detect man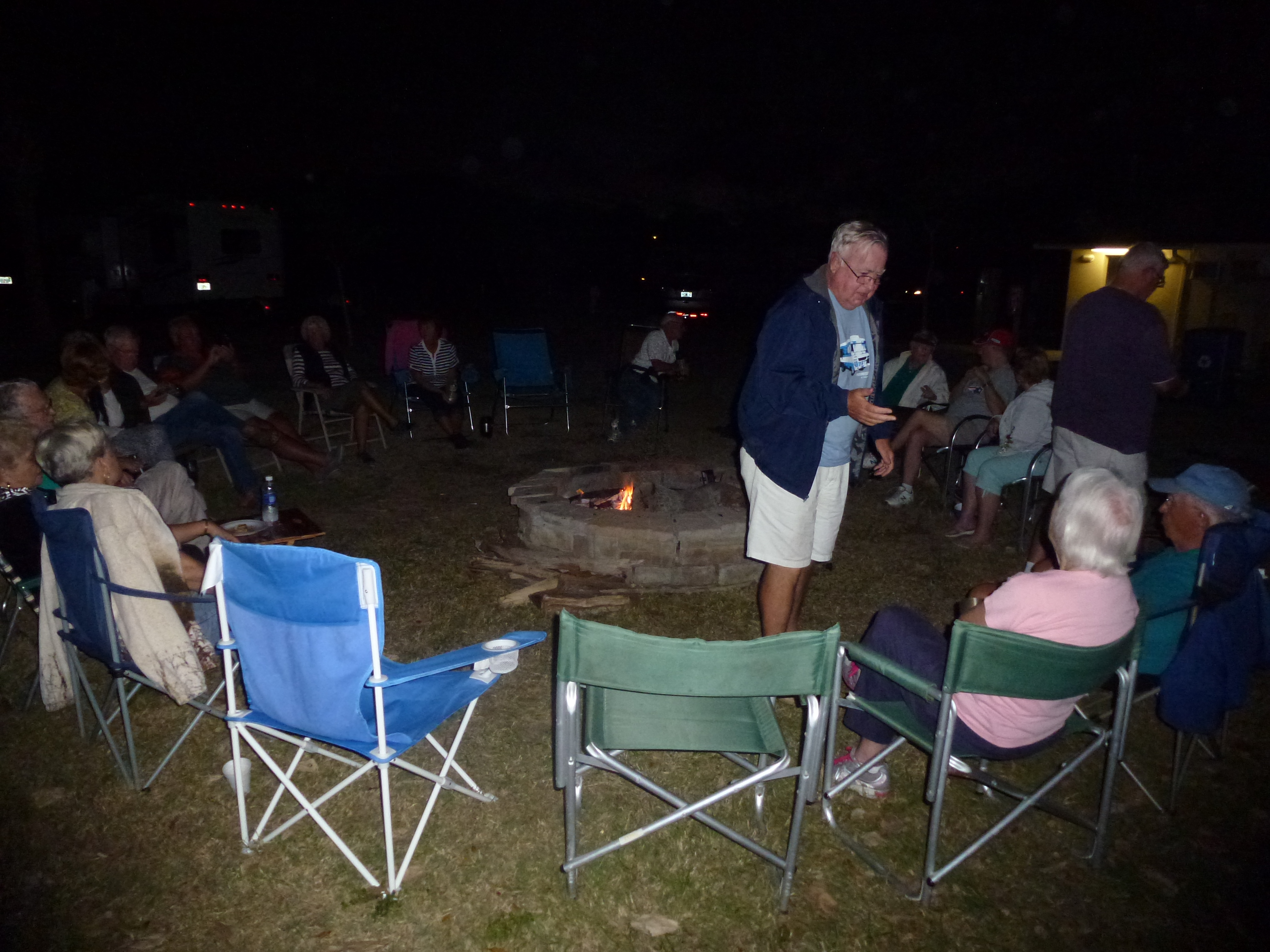
<bbox>298, 73, 342, 175</bbox>
